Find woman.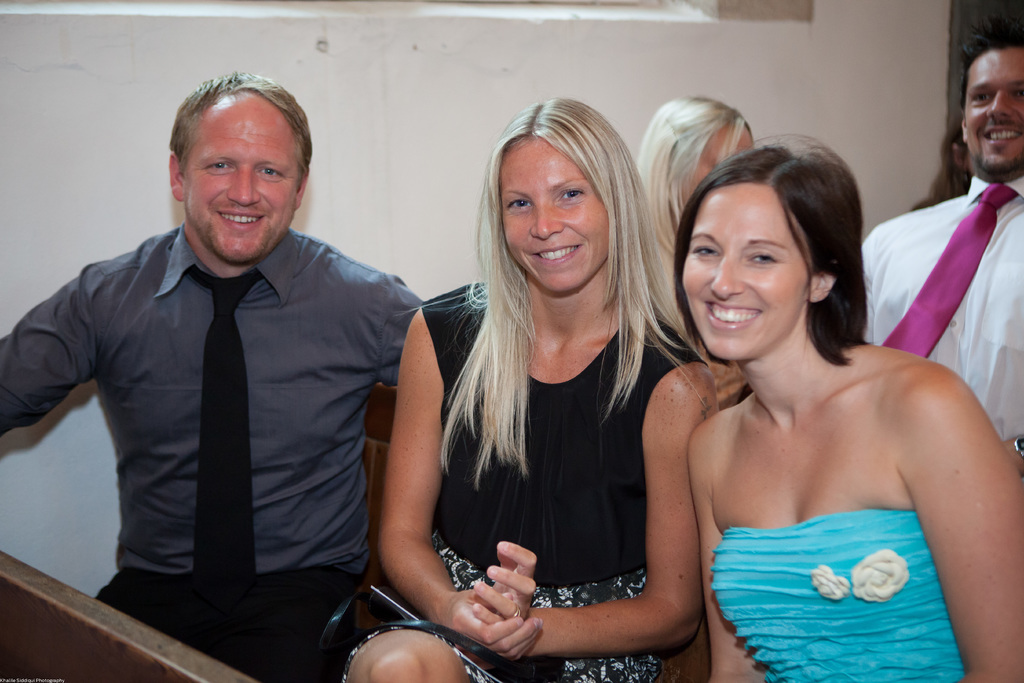
(625,92,762,402).
